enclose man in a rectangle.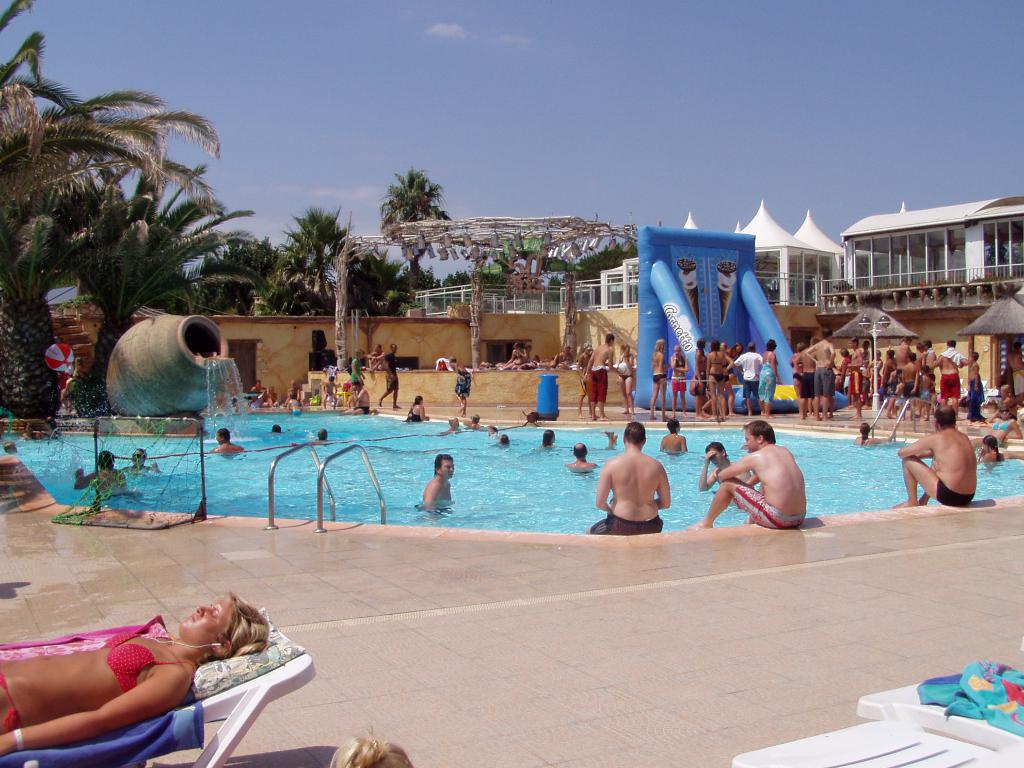
{"left": 251, "top": 380, "right": 272, "bottom": 408}.
